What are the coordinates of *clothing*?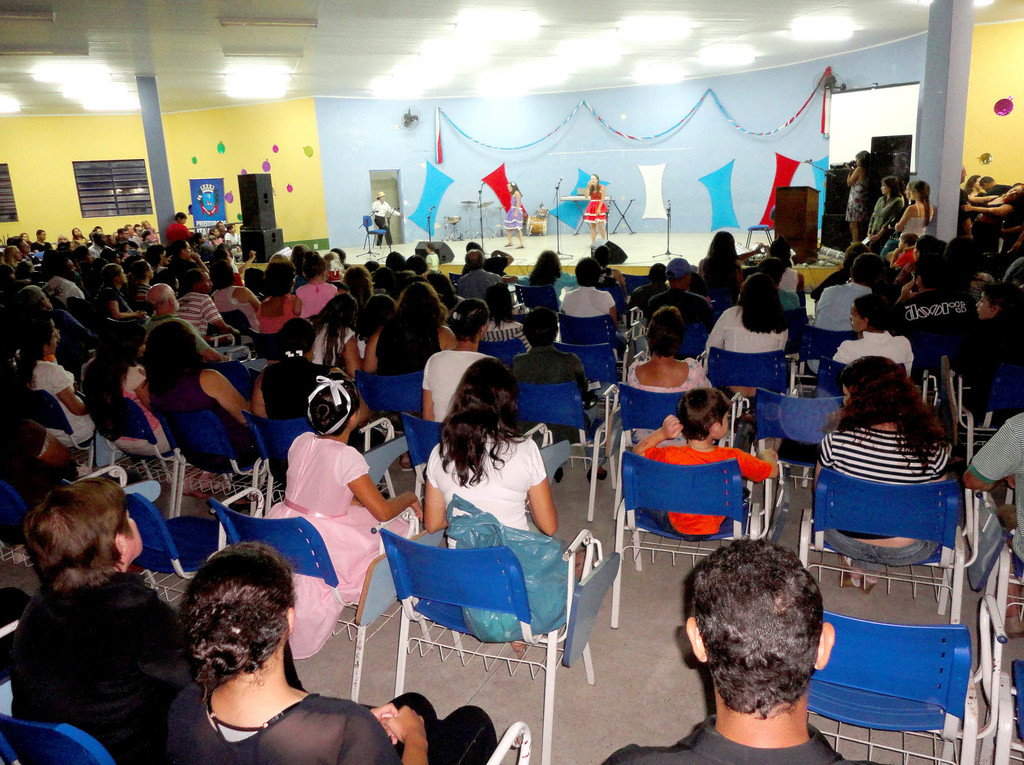
{"x1": 828, "y1": 325, "x2": 915, "y2": 372}.
